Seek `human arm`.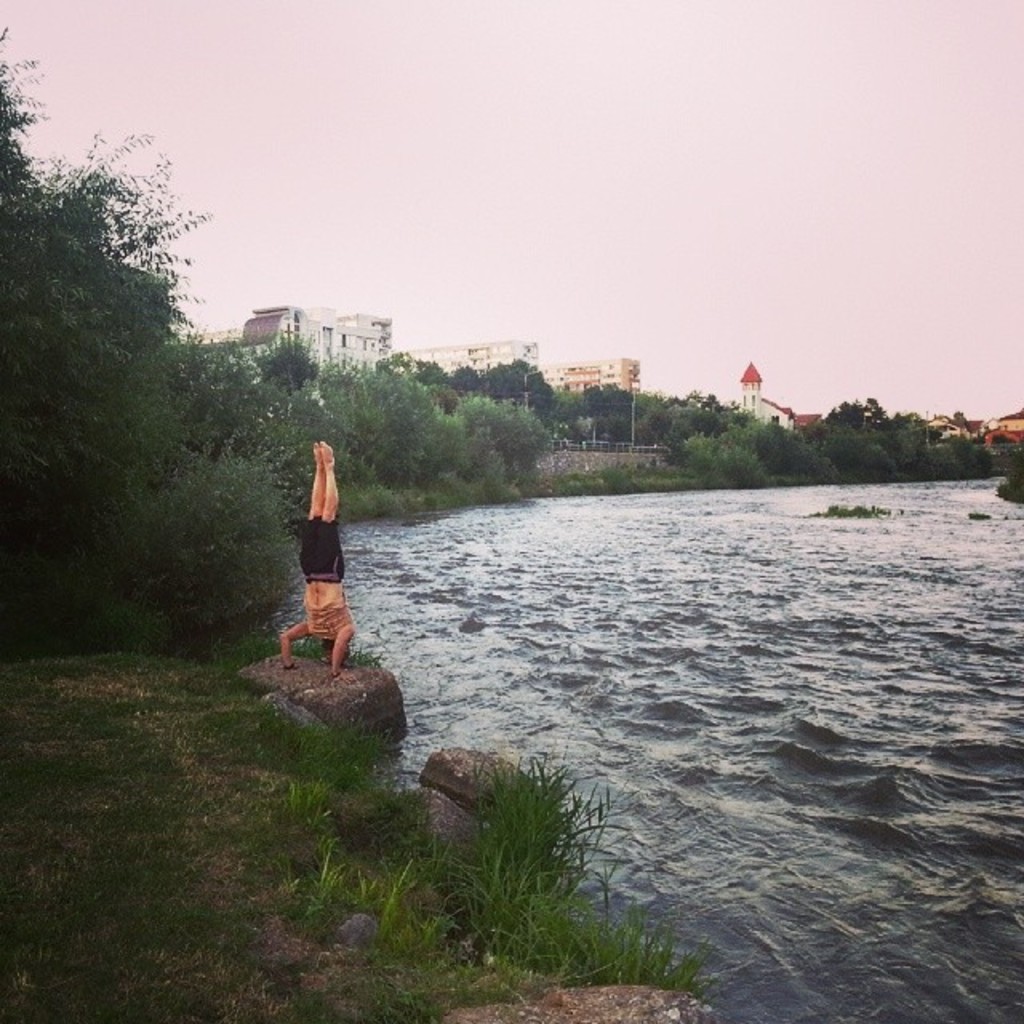
crop(278, 621, 307, 669).
